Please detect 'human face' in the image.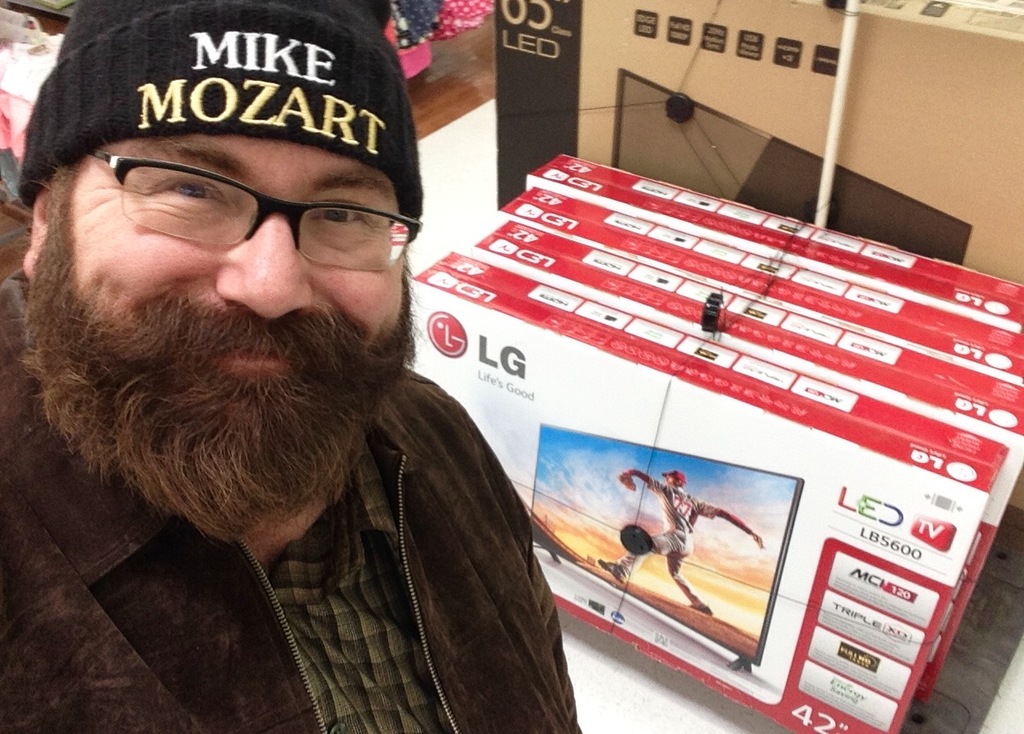
region(36, 140, 408, 523).
